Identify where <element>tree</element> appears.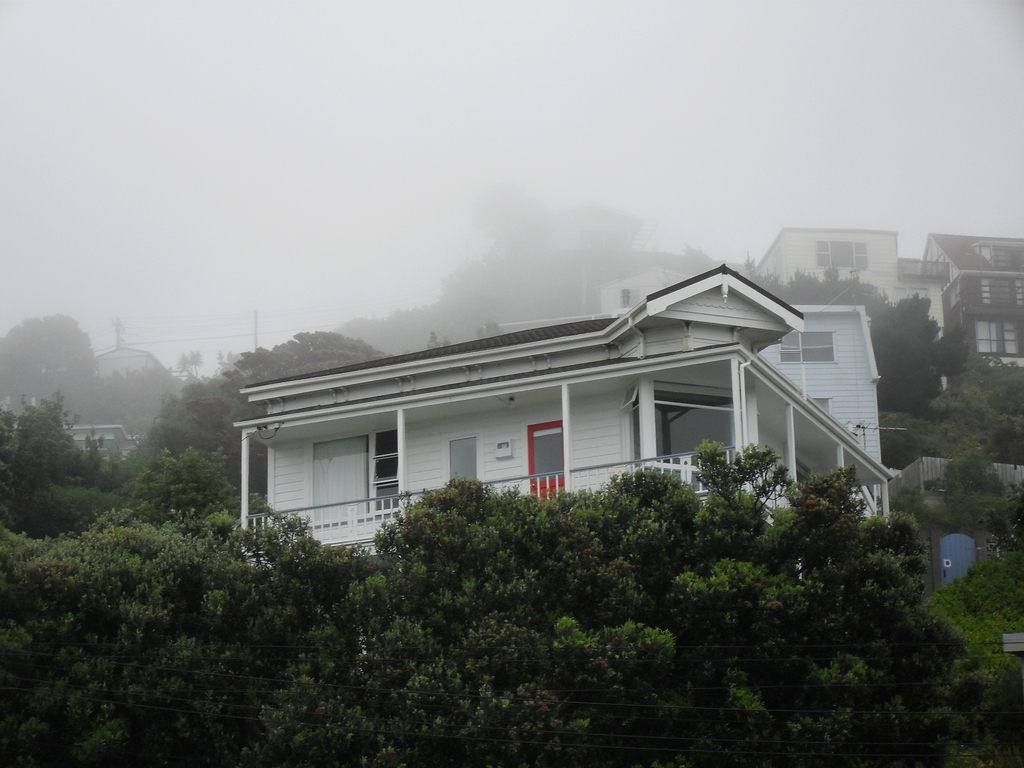
Appears at [0, 431, 1023, 767].
